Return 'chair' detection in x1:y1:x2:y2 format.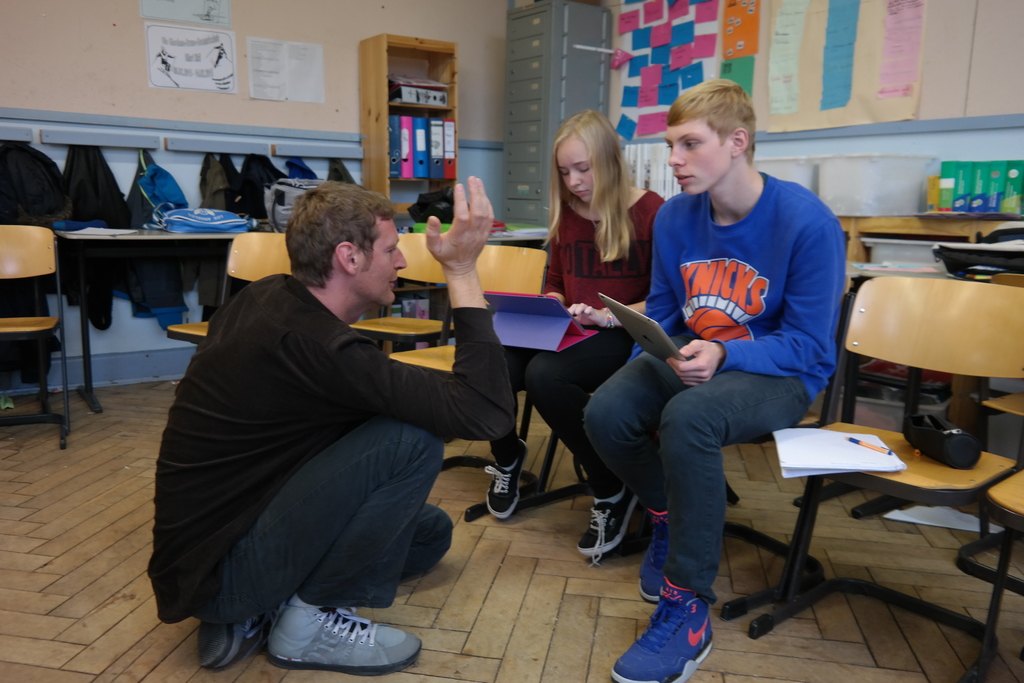
572:276:855:620.
